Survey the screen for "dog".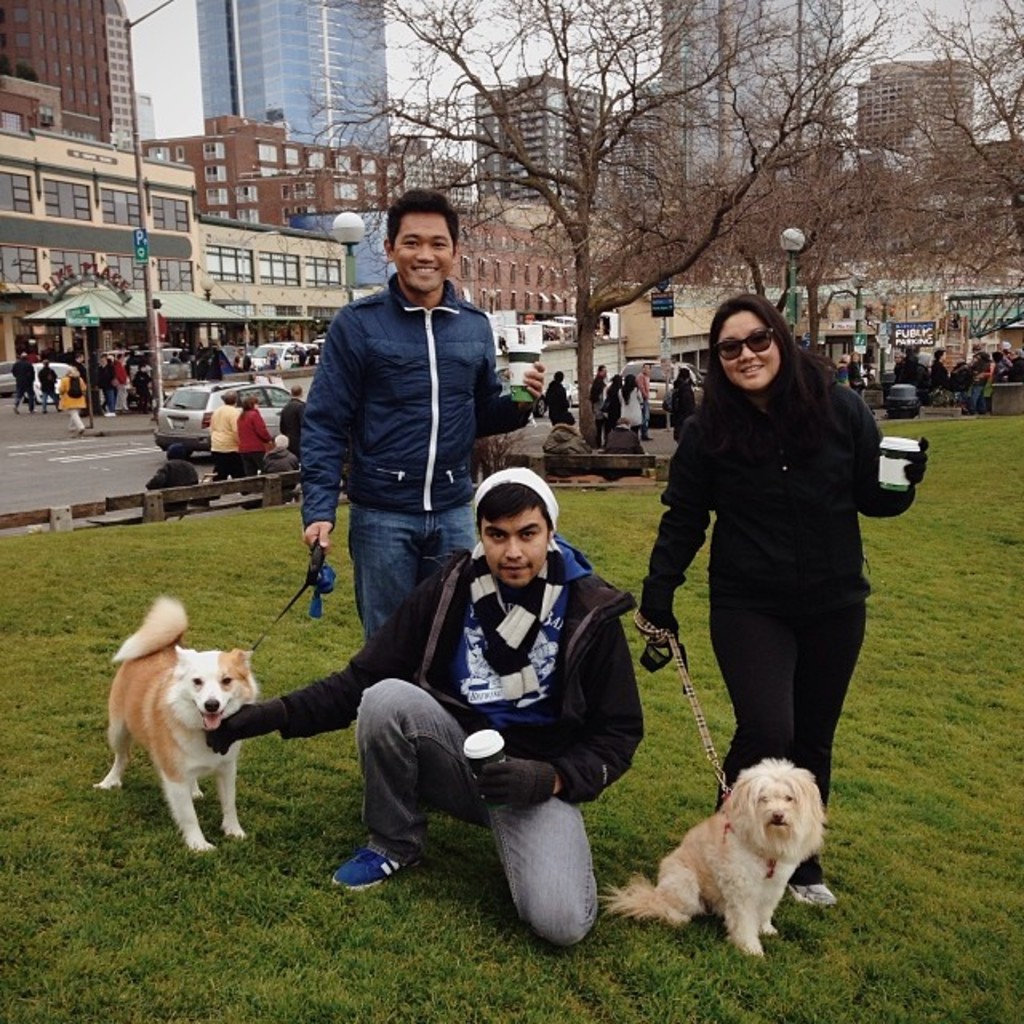
Survey found: left=595, top=758, right=830, bottom=960.
